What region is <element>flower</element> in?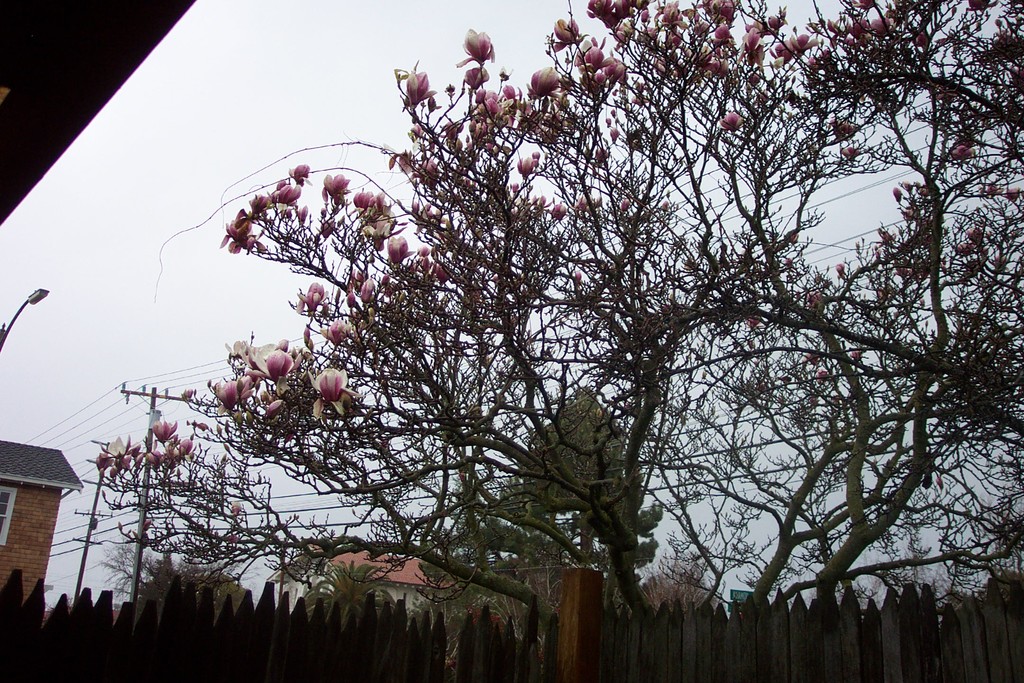
BBox(581, 39, 604, 72).
